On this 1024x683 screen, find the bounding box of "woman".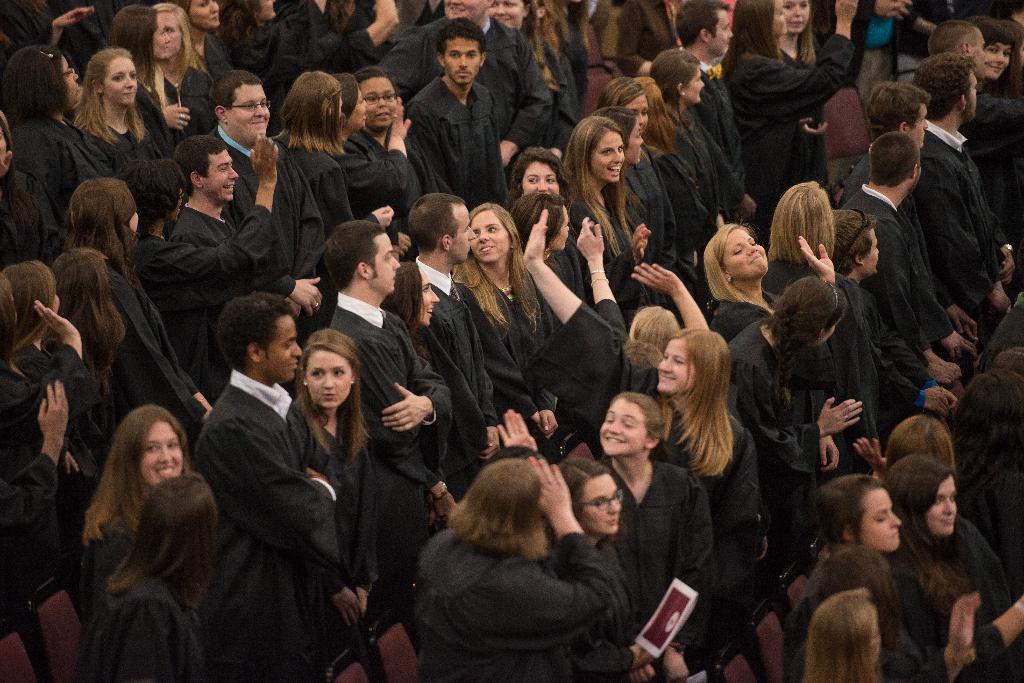
Bounding box: [left=3, top=263, right=80, bottom=379].
